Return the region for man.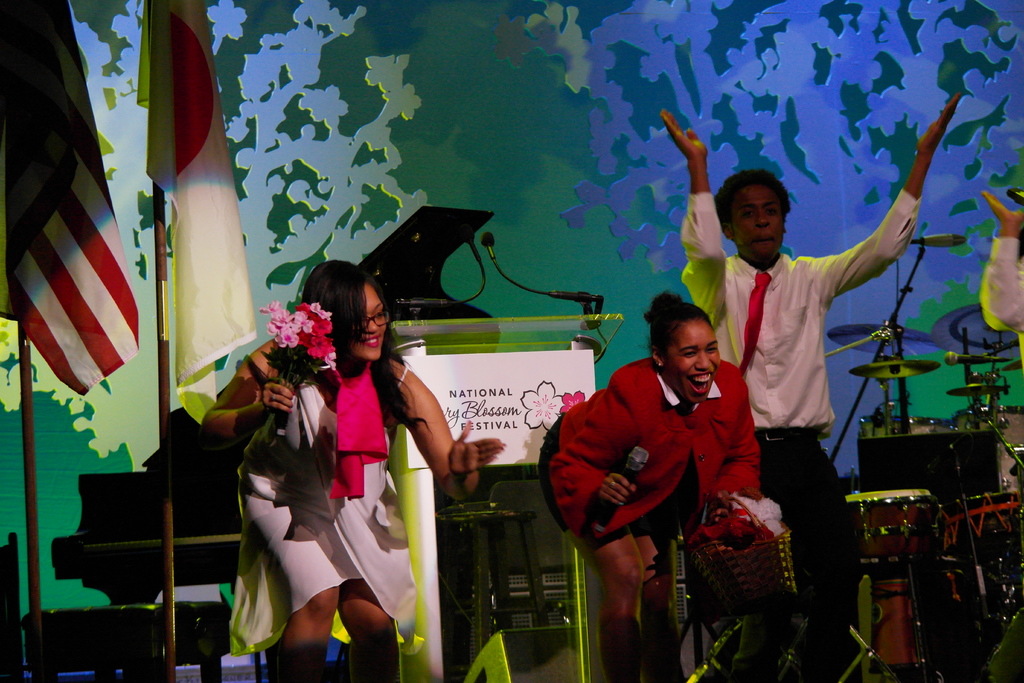
(673, 181, 895, 628).
